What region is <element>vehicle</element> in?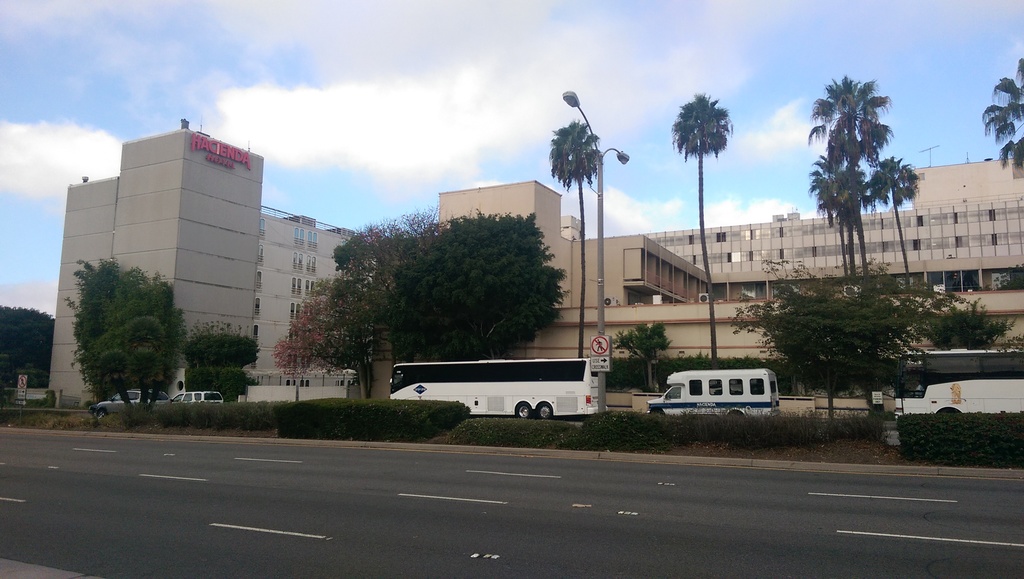
rect(646, 365, 780, 416).
